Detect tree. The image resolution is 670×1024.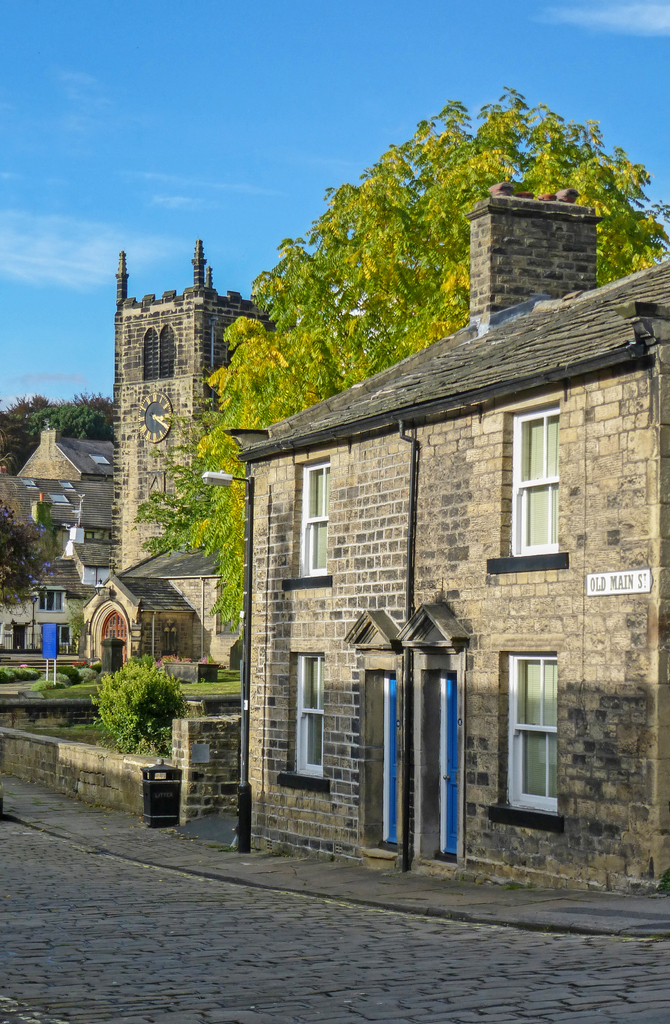
<box>133,87,666,609</box>.
